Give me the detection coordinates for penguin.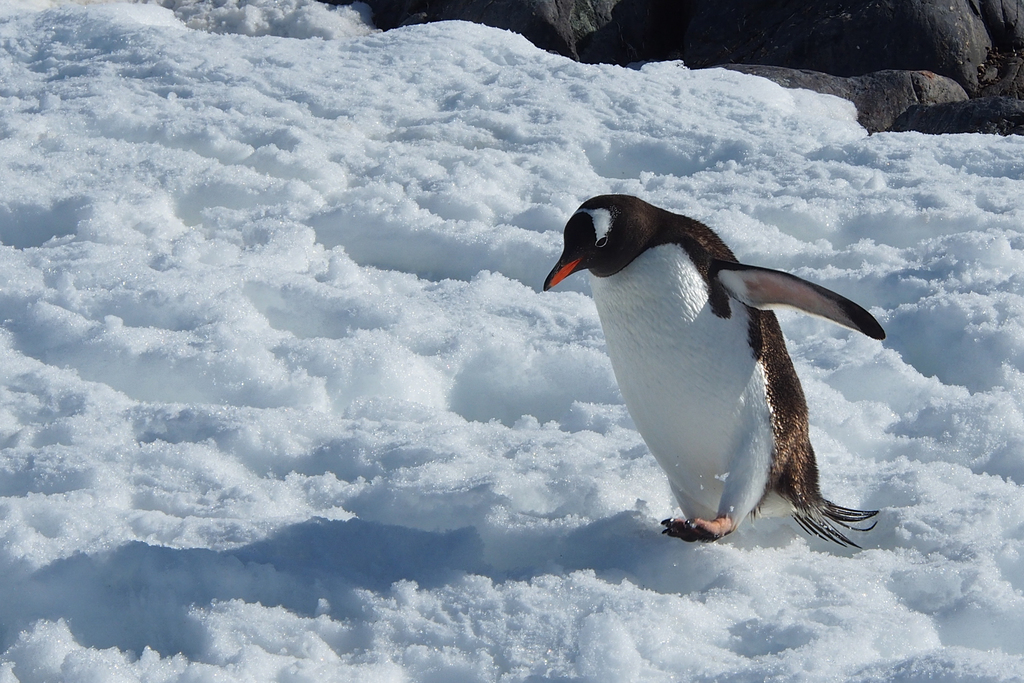
(left=529, top=189, right=879, bottom=564).
